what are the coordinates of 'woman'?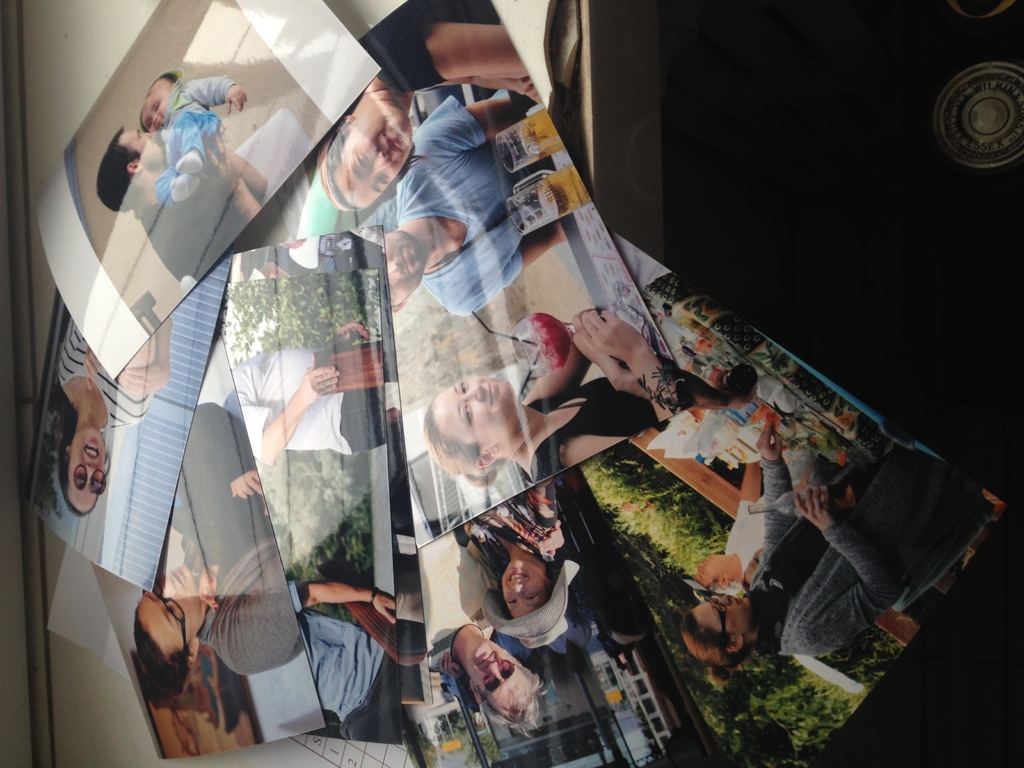
[x1=682, y1=425, x2=995, y2=684].
